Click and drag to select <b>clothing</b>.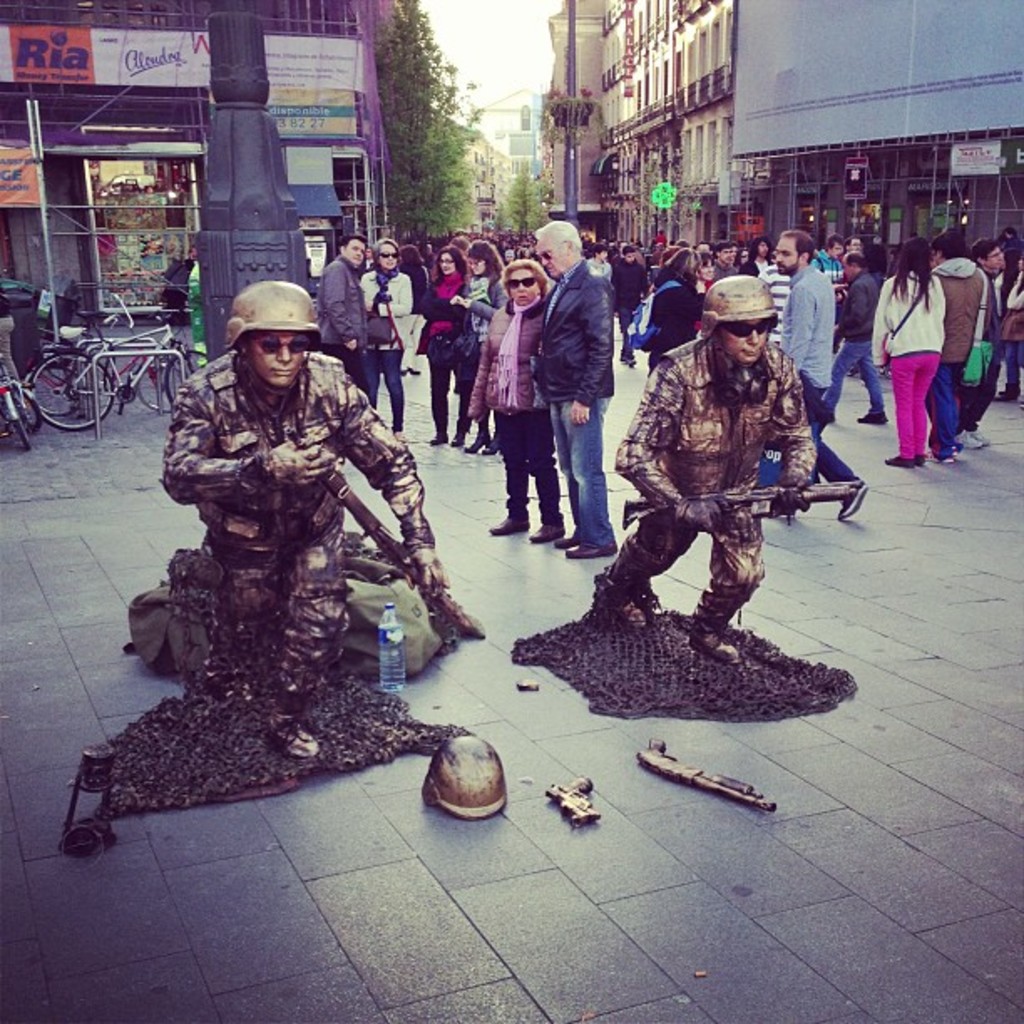
Selection: Rect(371, 258, 417, 437).
